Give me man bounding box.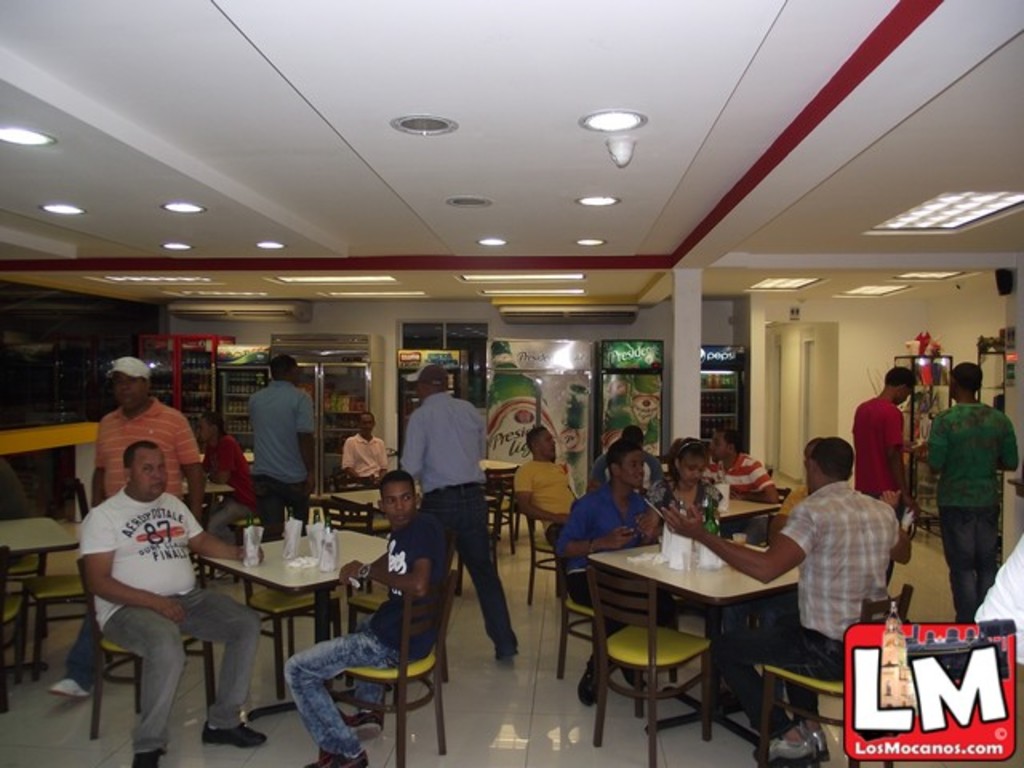
left=866, top=365, right=906, bottom=523.
